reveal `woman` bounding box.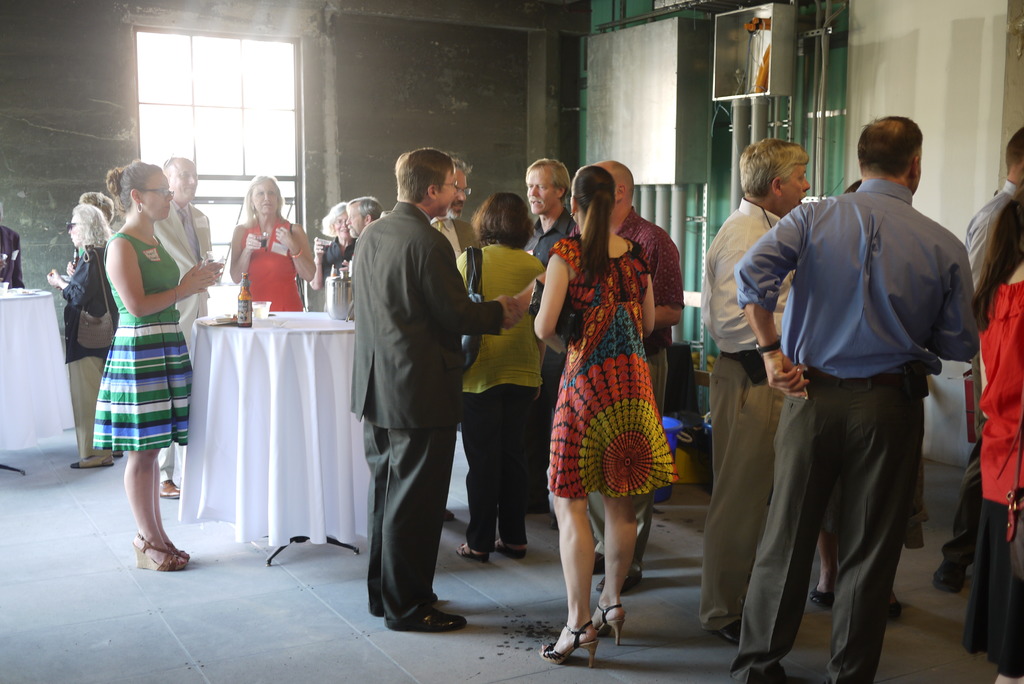
Revealed: box(42, 209, 115, 462).
